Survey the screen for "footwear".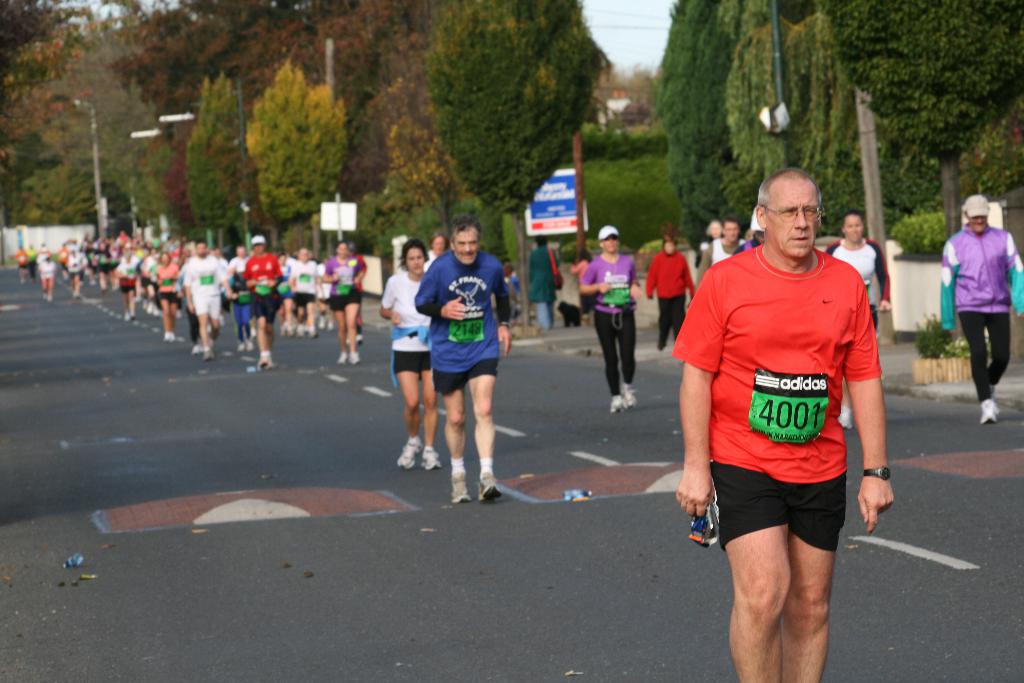
Survey found: <region>308, 327, 315, 337</region>.
